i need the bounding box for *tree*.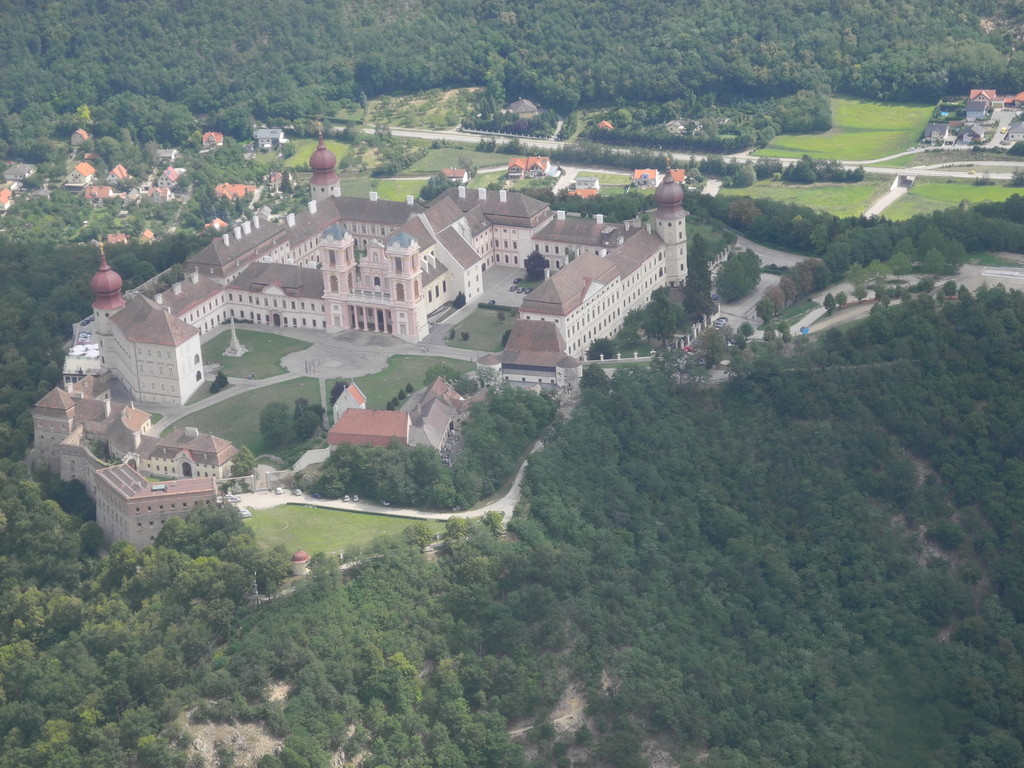
Here it is: select_region(330, 373, 348, 408).
